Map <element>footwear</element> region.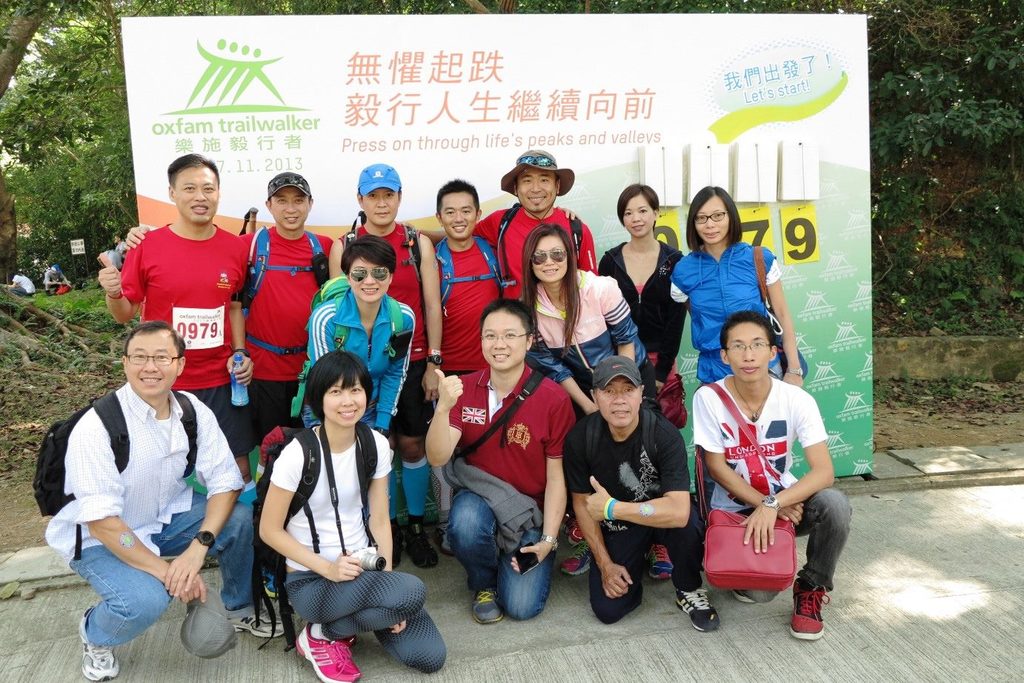
Mapped to x1=71, y1=604, x2=126, y2=682.
